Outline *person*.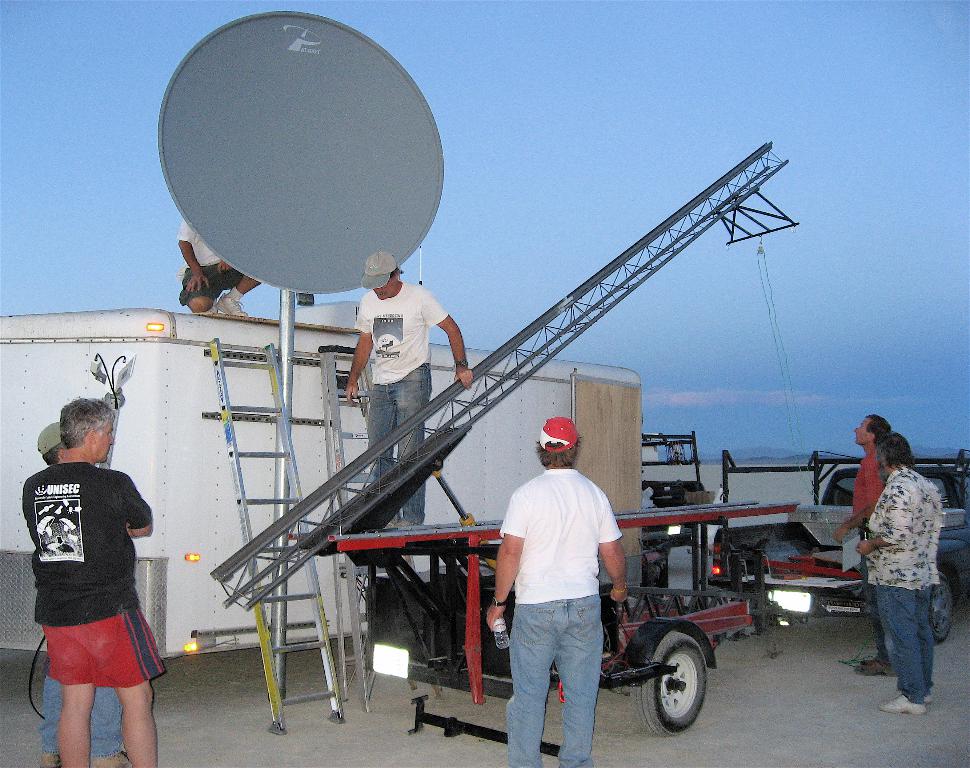
Outline: [833,415,894,681].
